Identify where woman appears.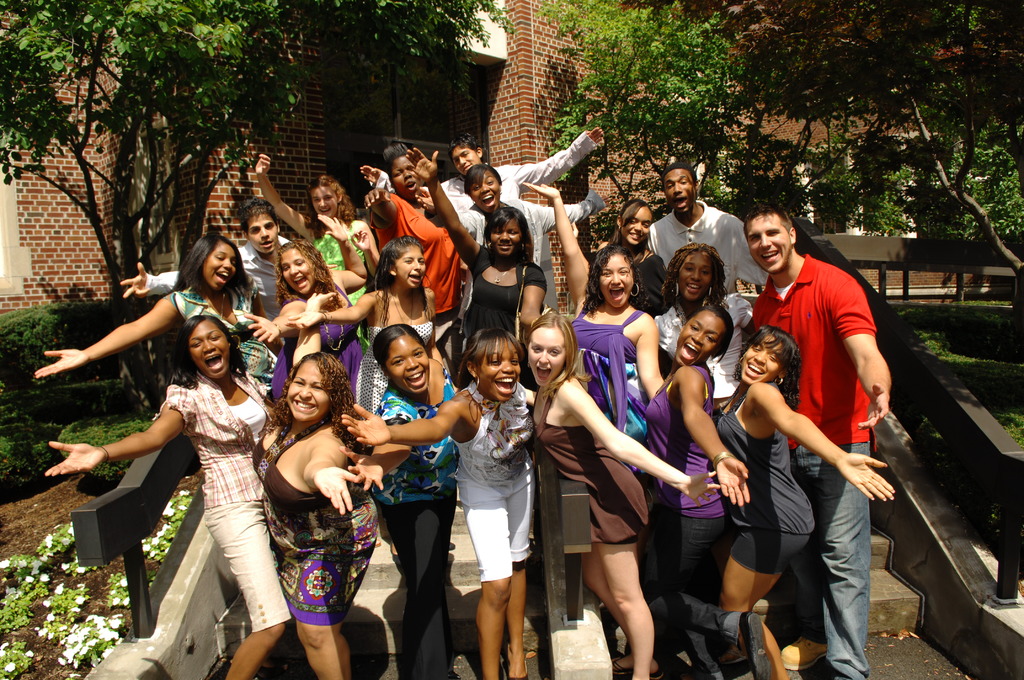
Appears at x1=35, y1=232, x2=281, y2=401.
